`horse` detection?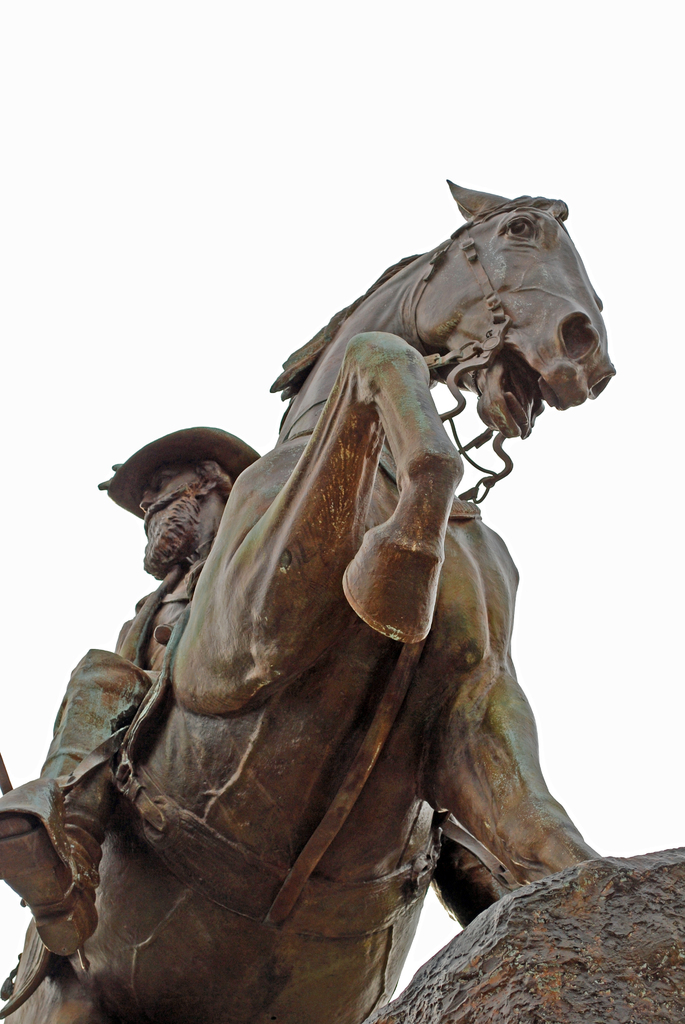
box(0, 174, 620, 1023)
